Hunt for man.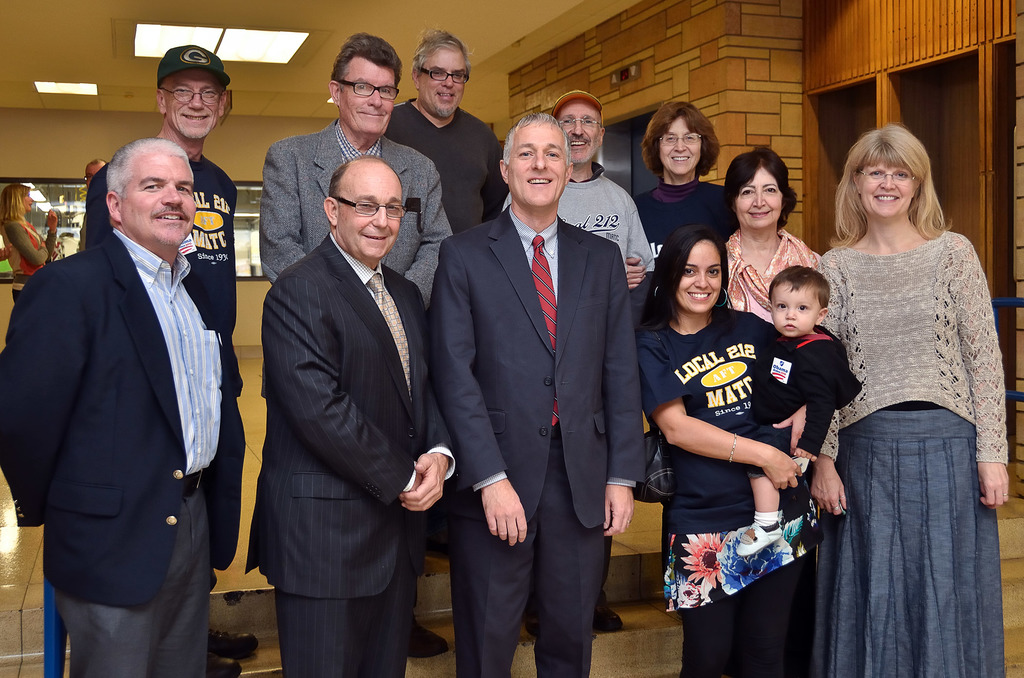
Hunted down at <box>0,137,251,677</box>.
